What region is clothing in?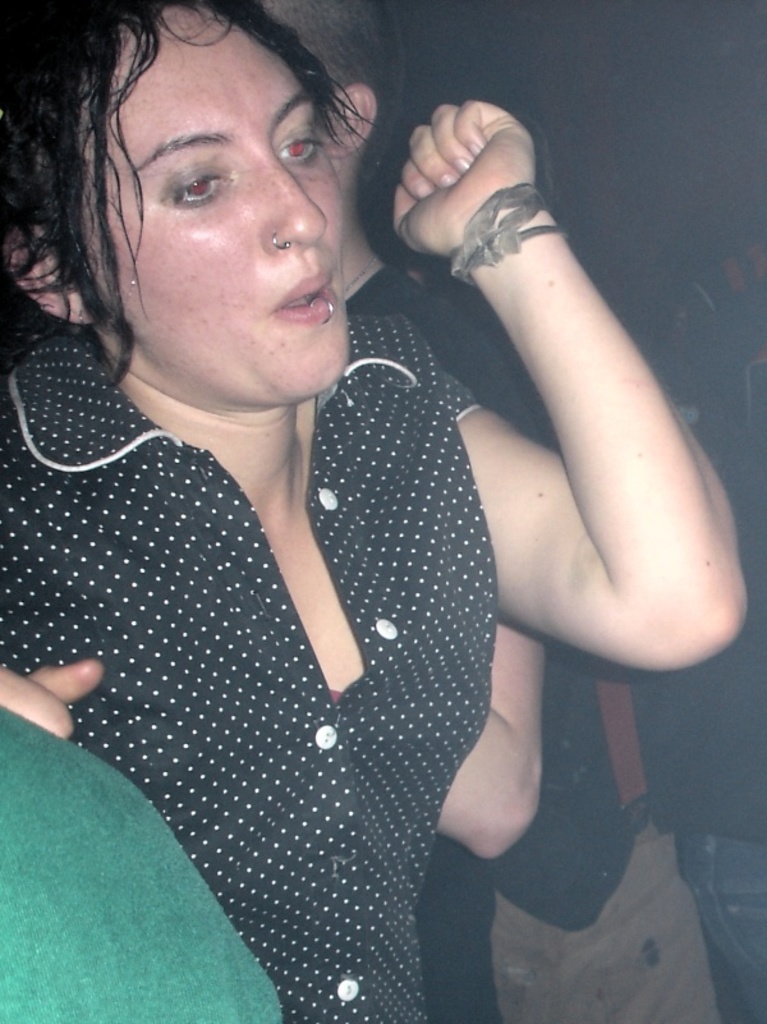
rect(350, 248, 729, 1023).
